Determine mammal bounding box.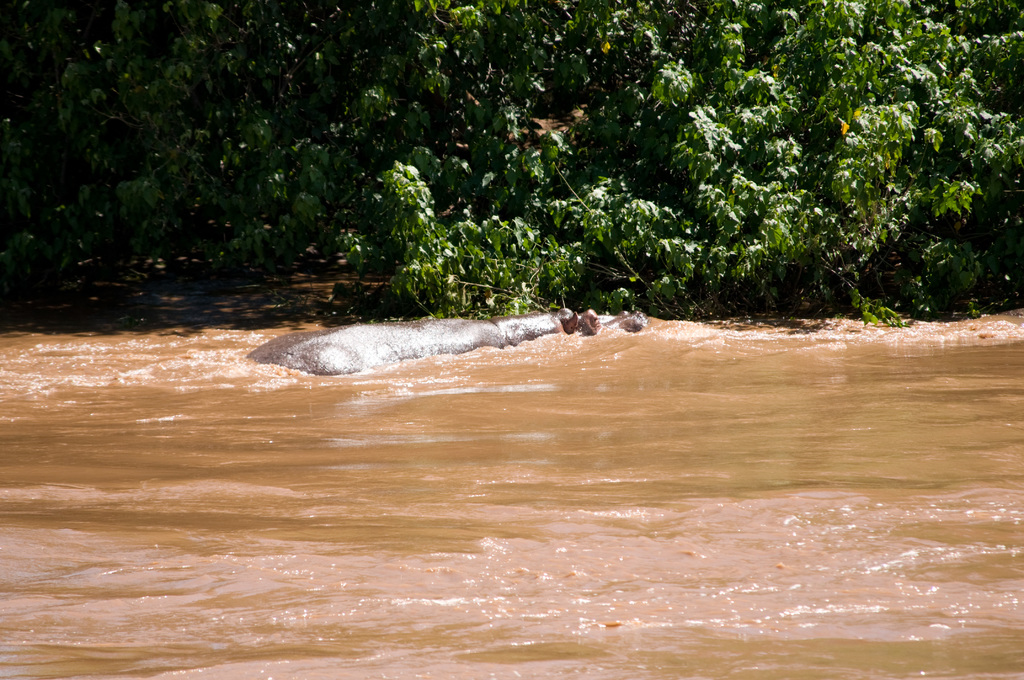
Determined: rect(243, 318, 650, 375).
